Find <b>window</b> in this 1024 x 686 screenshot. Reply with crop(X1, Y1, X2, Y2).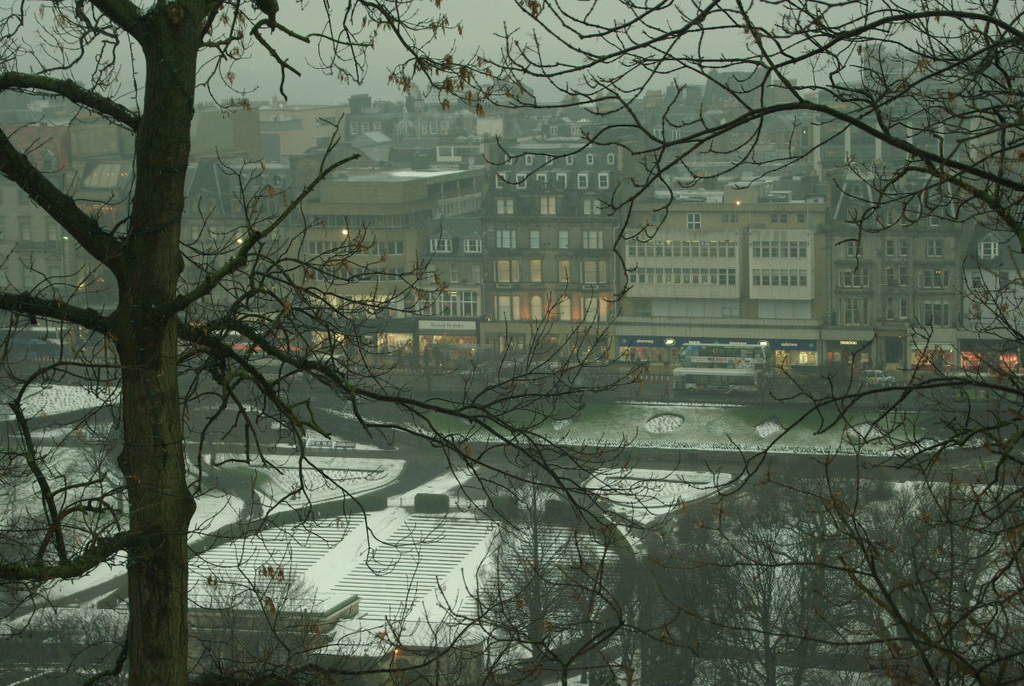
crop(687, 211, 703, 231).
